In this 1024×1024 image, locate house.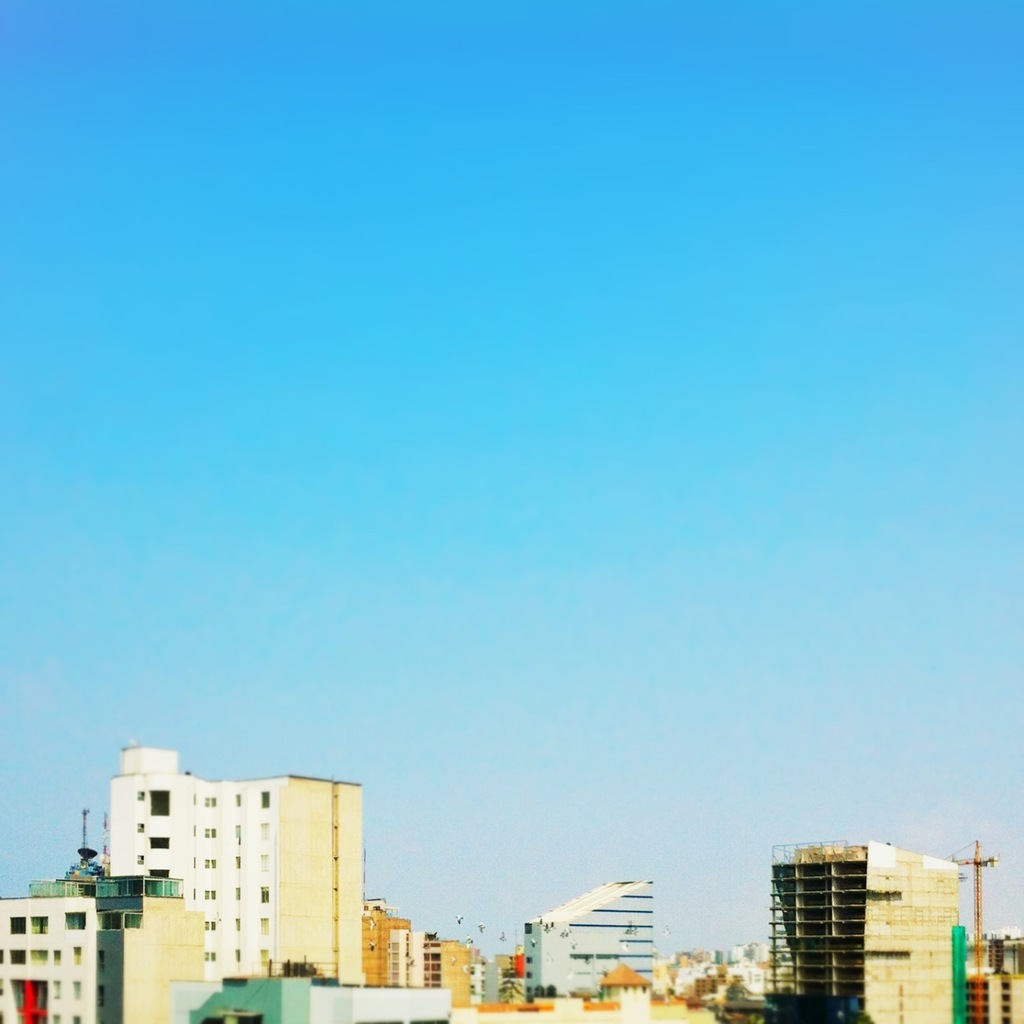
Bounding box: {"left": 360, "top": 898, "right": 476, "bottom": 1015}.
